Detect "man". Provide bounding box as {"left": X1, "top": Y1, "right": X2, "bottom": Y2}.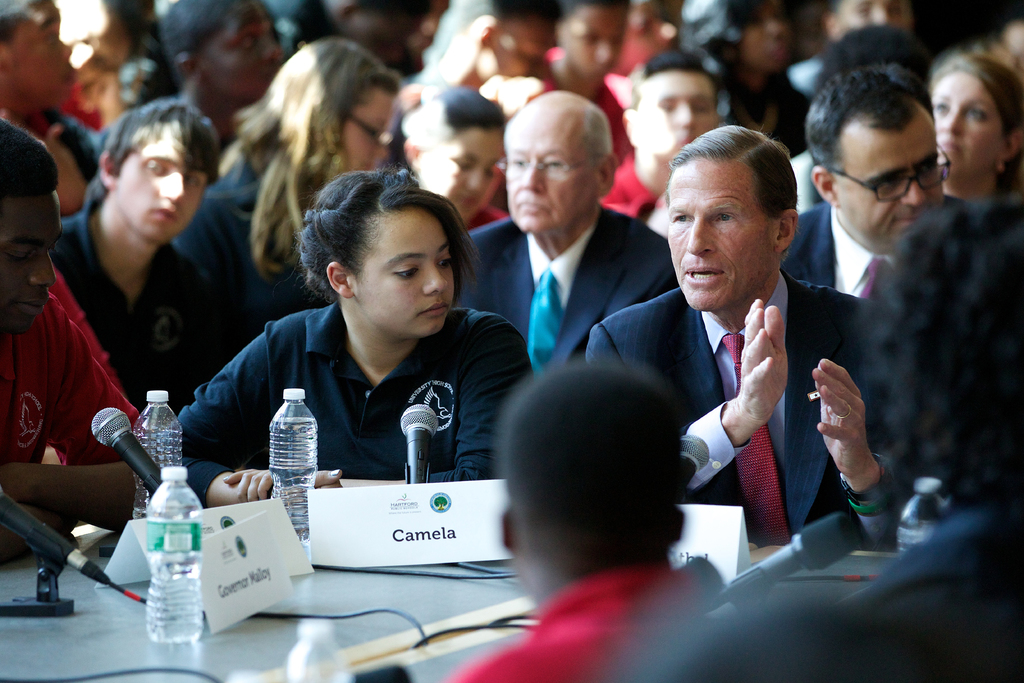
{"left": 450, "top": 360, "right": 719, "bottom": 682}.
